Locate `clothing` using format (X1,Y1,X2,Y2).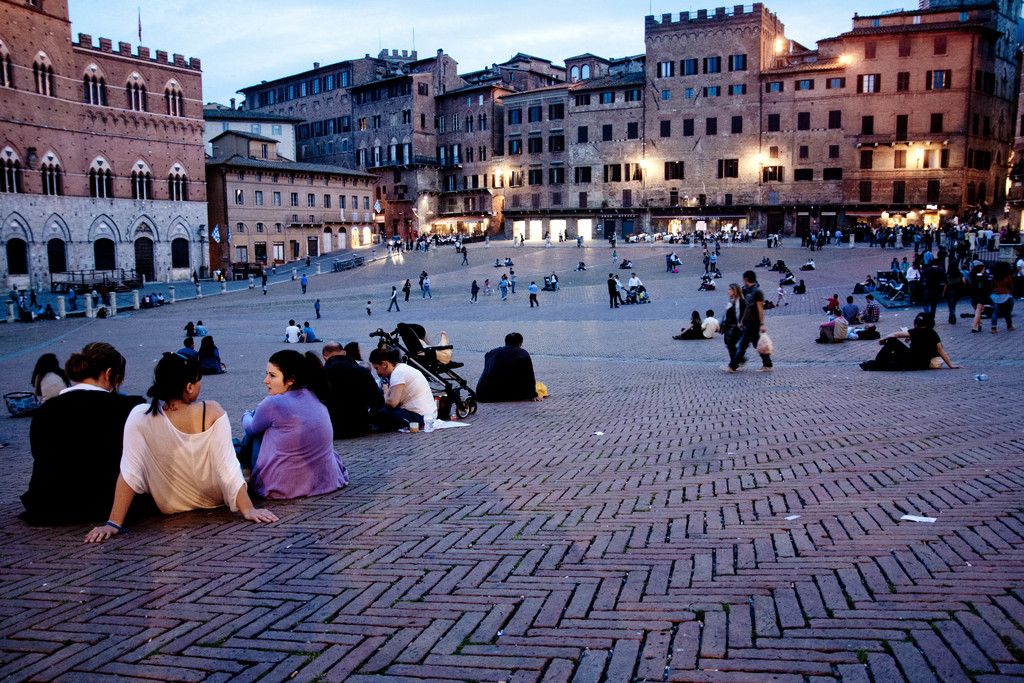
(988,270,1016,322).
